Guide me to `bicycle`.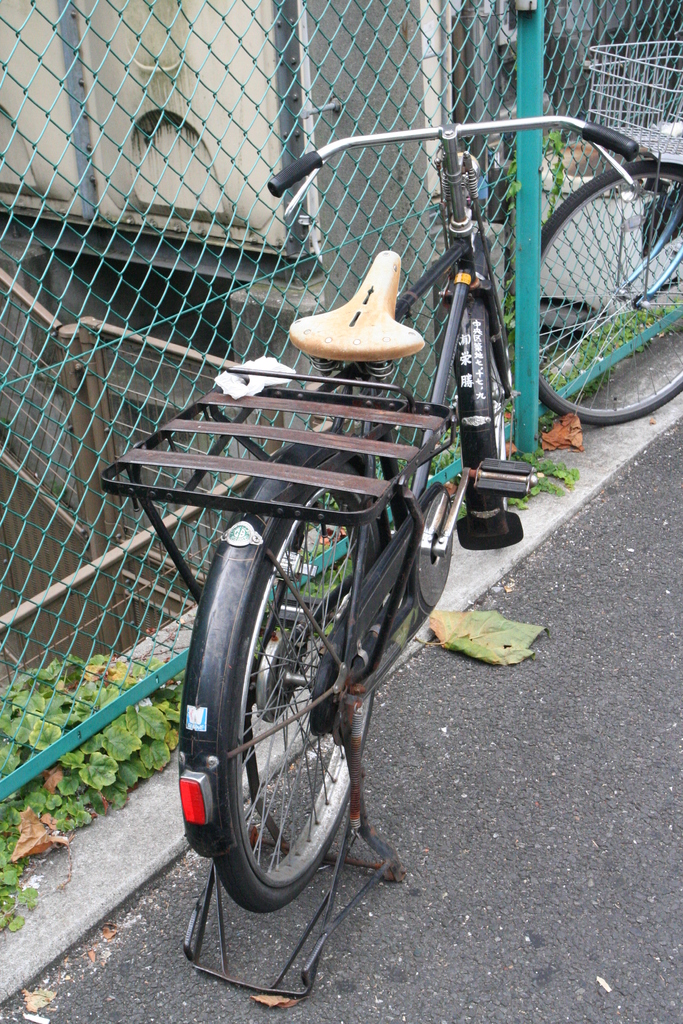
Guidance: crop(88, 173, 588, 914).
